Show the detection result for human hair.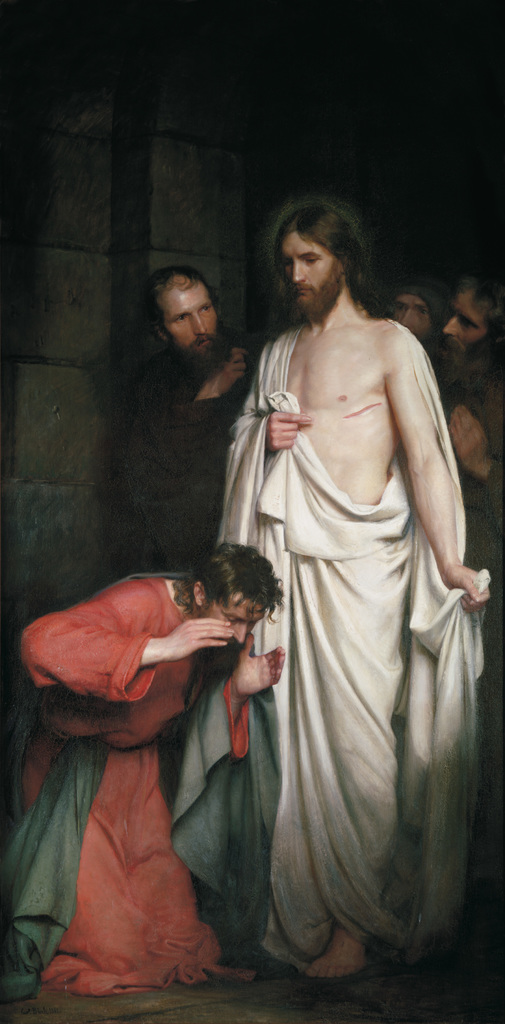
(left=267, top=195, right=370, bottom=307).
